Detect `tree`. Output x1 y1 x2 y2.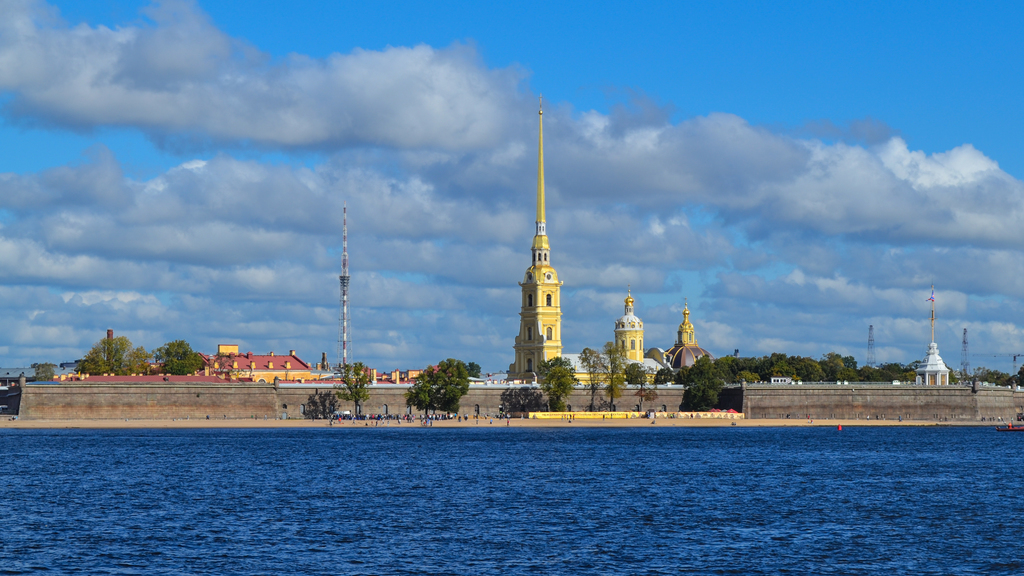
580 345 604 412.
